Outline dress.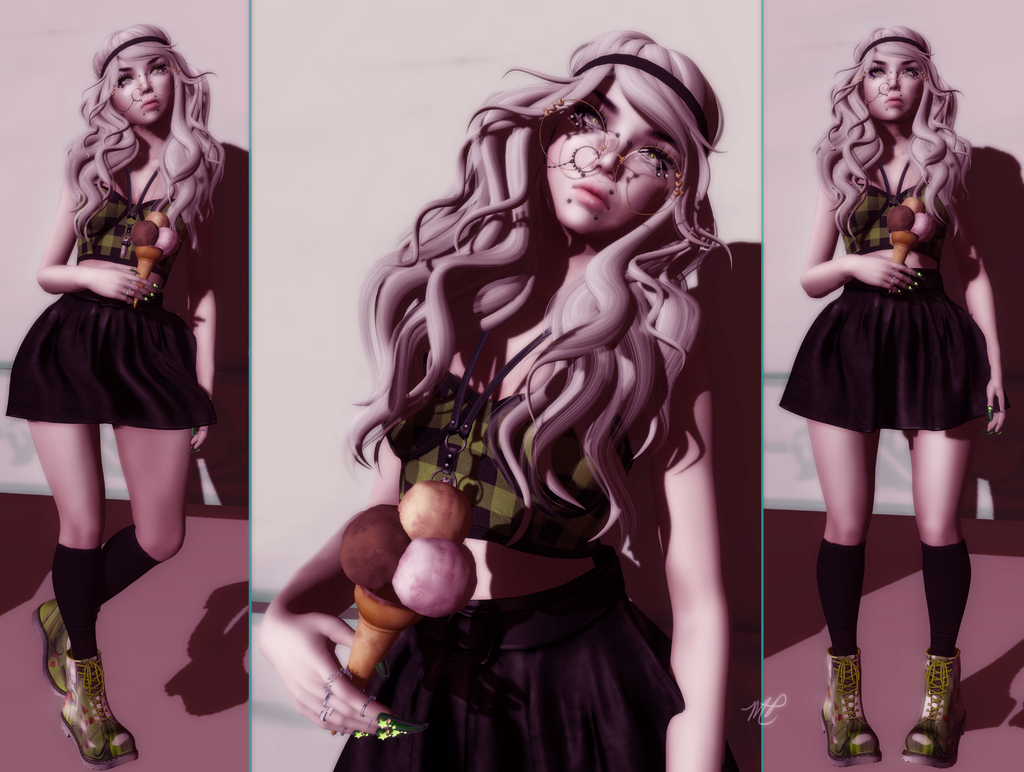
Outline: locate(331, 325, 689, 771).
